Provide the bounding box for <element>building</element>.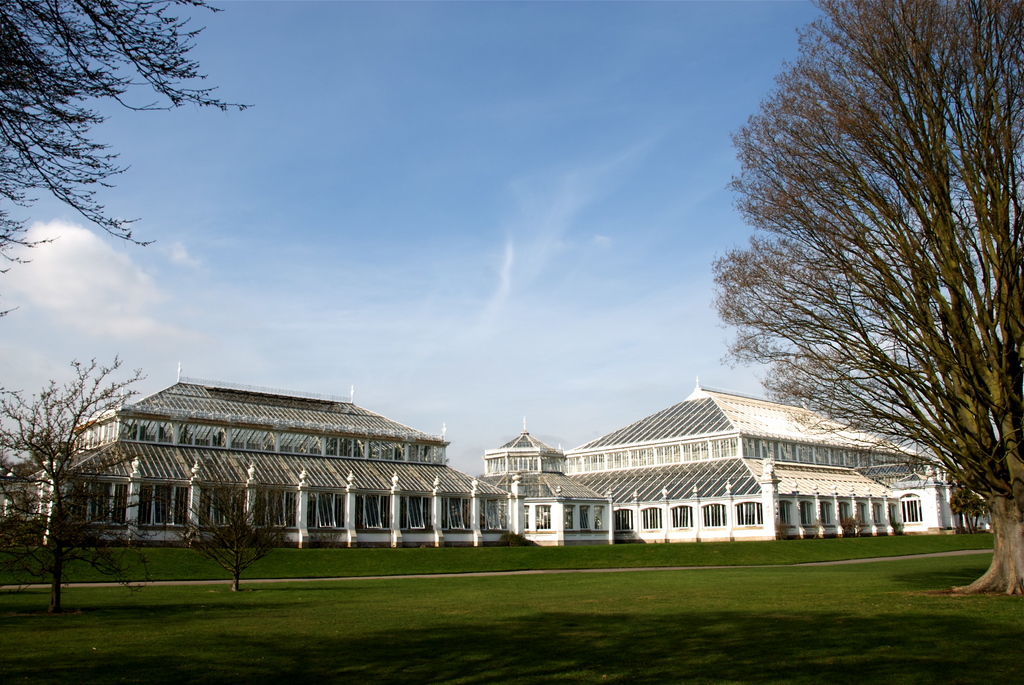
1 361 513 547.
